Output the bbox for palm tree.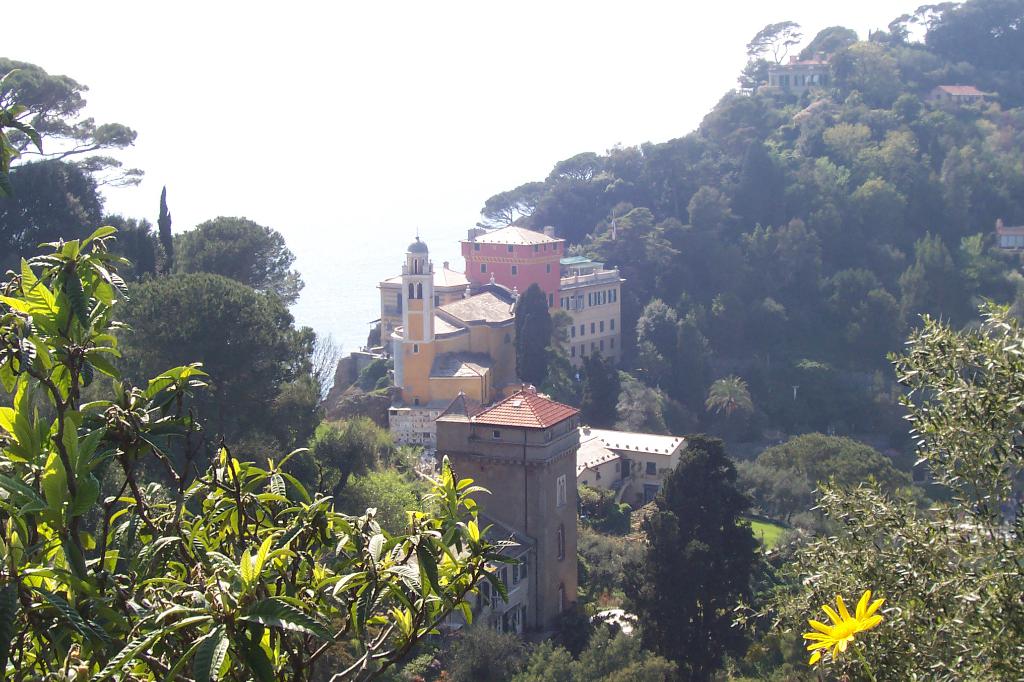
BBox(787, 206, 831, 327).
